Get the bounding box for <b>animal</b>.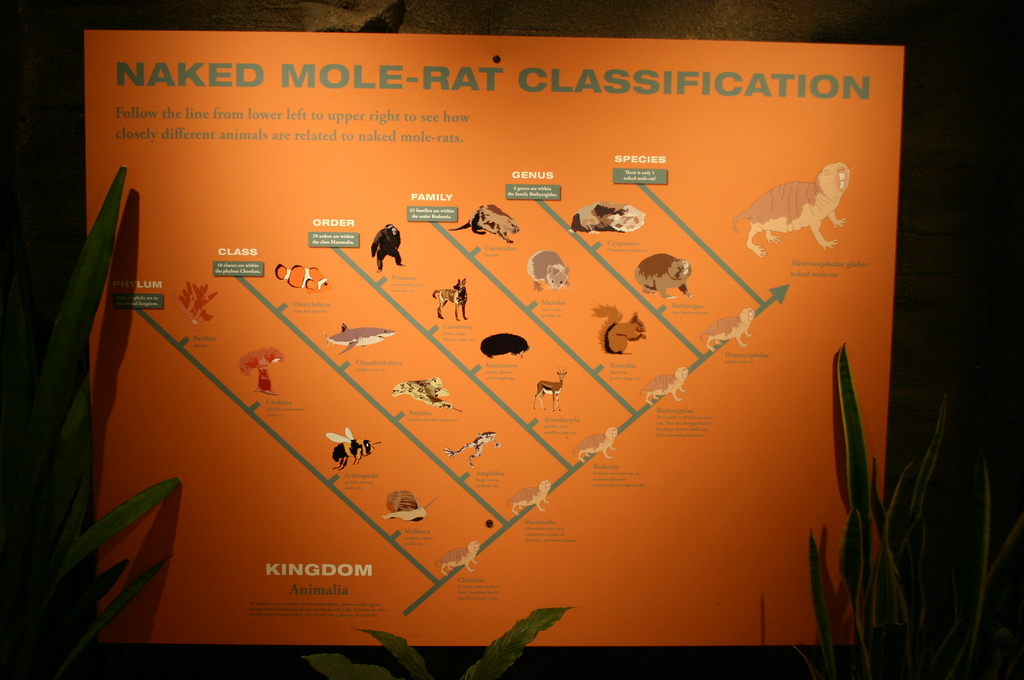
(445, 433, 502, 471).
